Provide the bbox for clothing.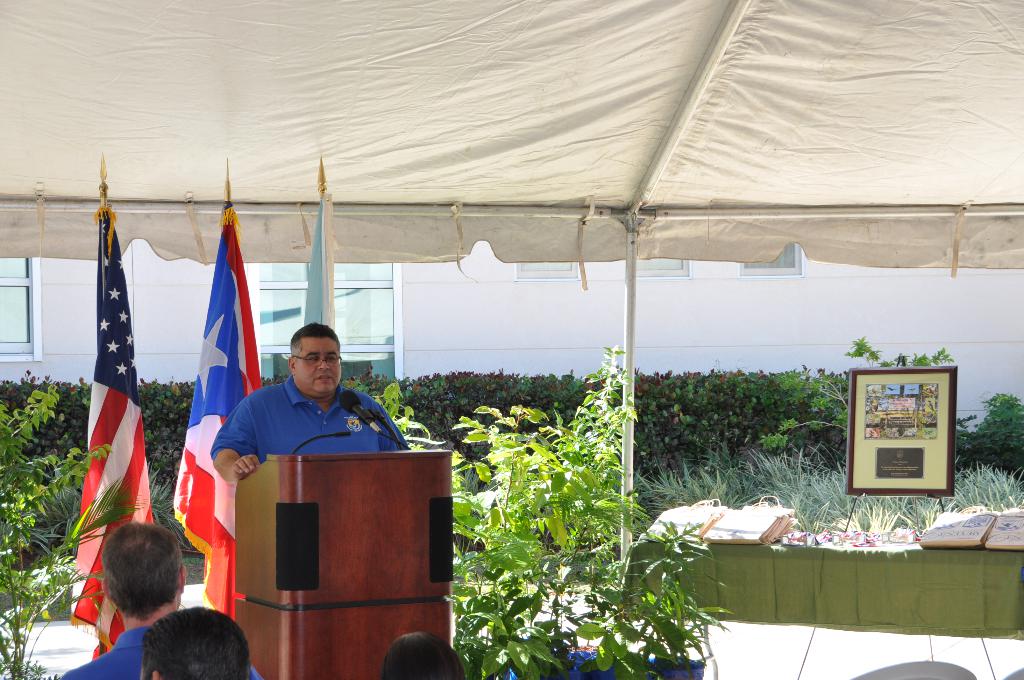
select_region(214, 382, 413, 457).
